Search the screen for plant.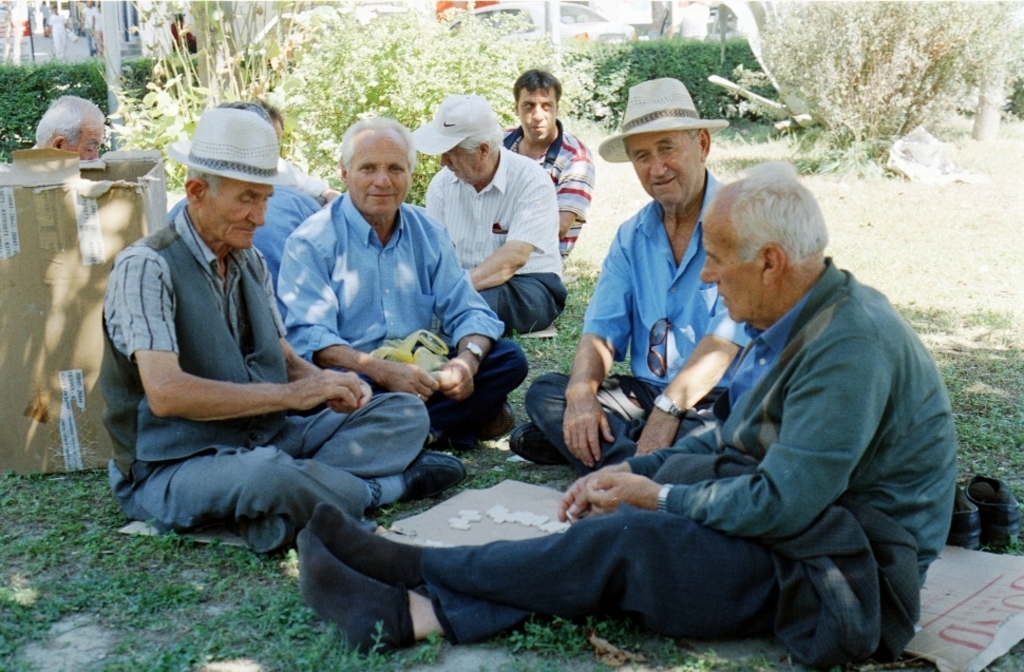
Found at (944,35,1013,121).
